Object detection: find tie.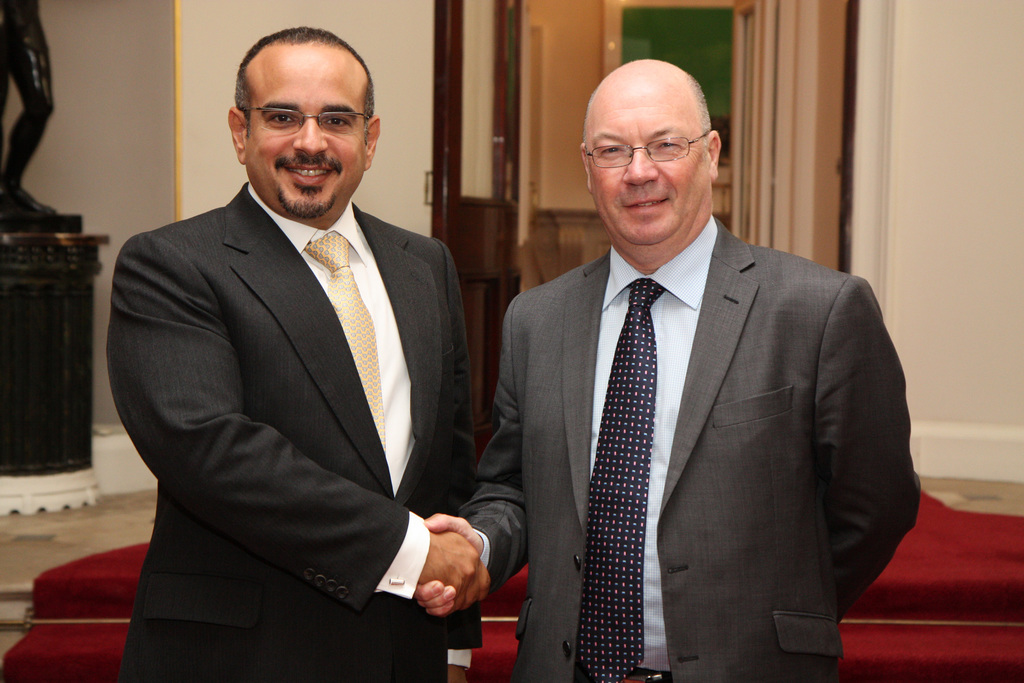
locate(584, 279, 671, 678).
